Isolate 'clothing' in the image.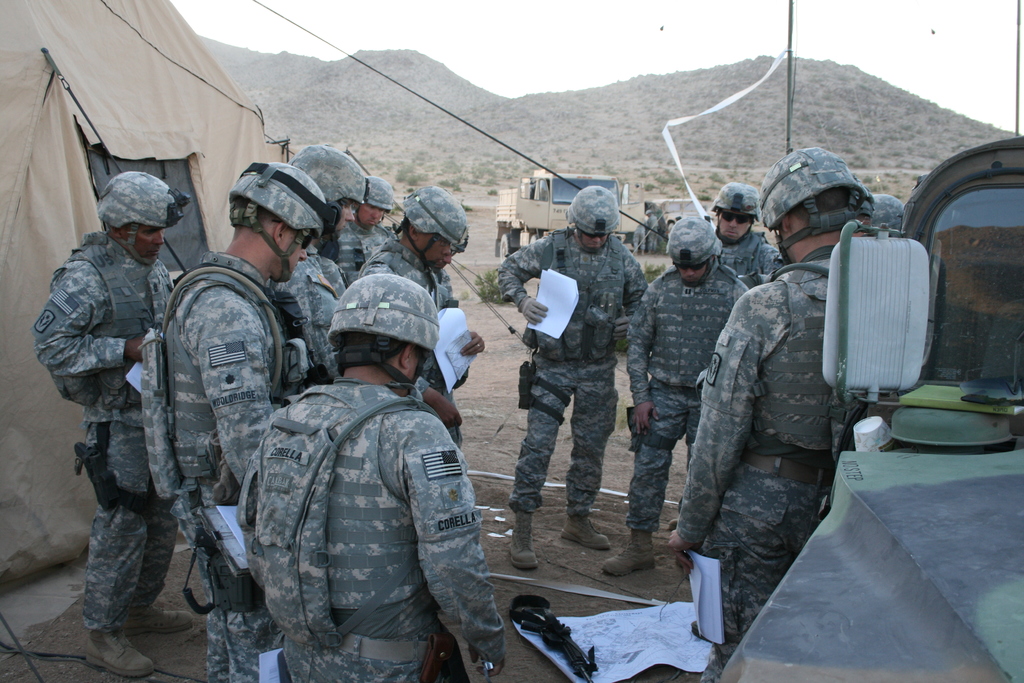
Isolated region: <bbox>499, 219, 648, 520</bbox>.
